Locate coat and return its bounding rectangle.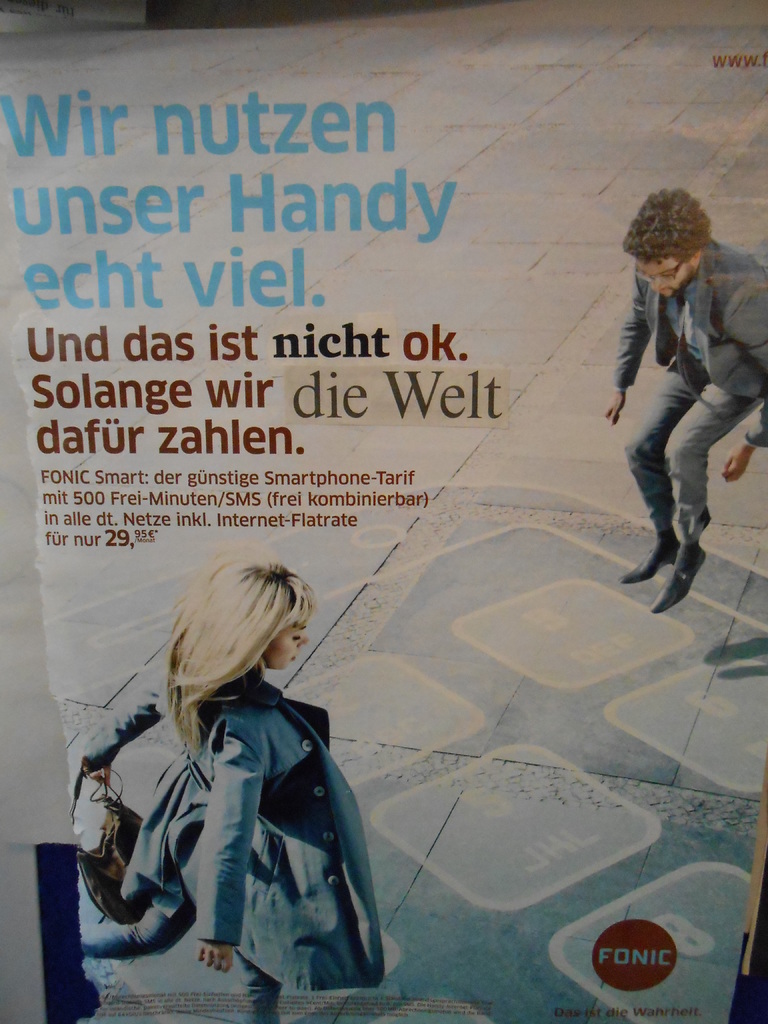
pyautogui.locateOnScreen(615, 236, 767, 442).
